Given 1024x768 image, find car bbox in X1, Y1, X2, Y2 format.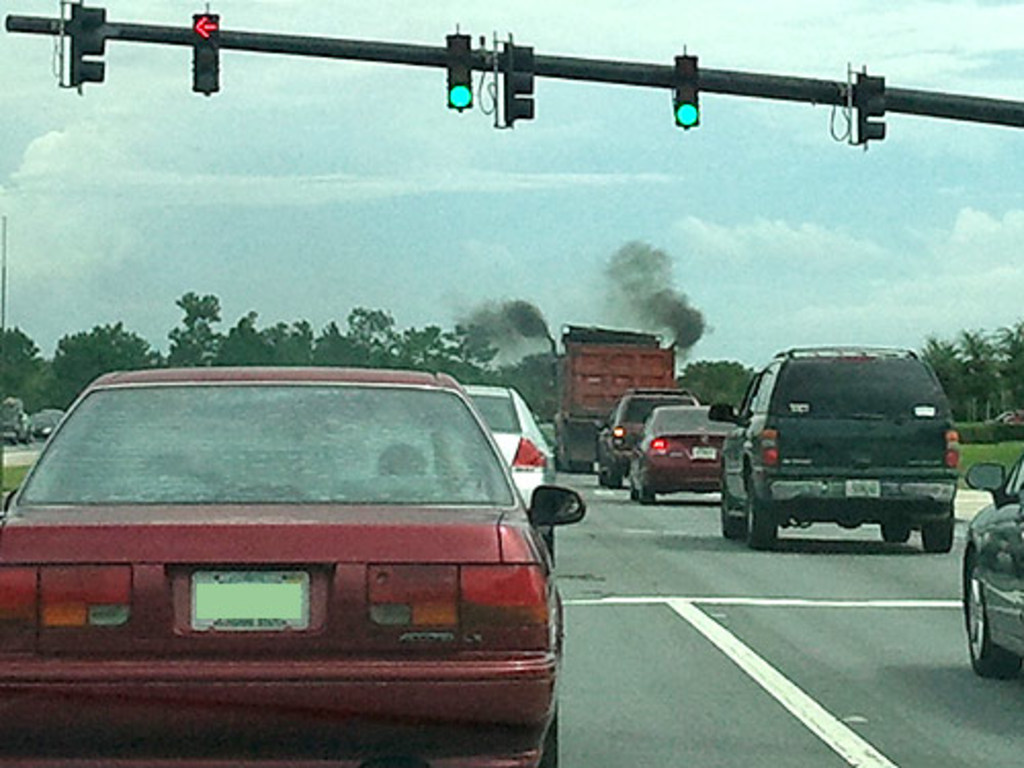
965, 455, 1022, 678.
